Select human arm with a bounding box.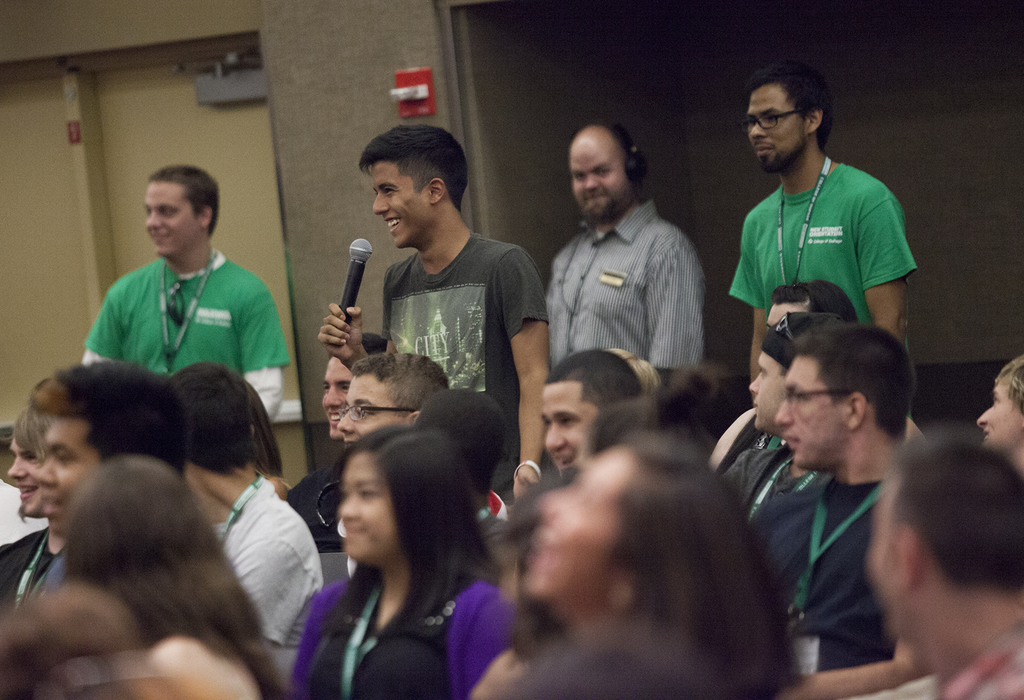
detection(241, 280, 294, 423).
